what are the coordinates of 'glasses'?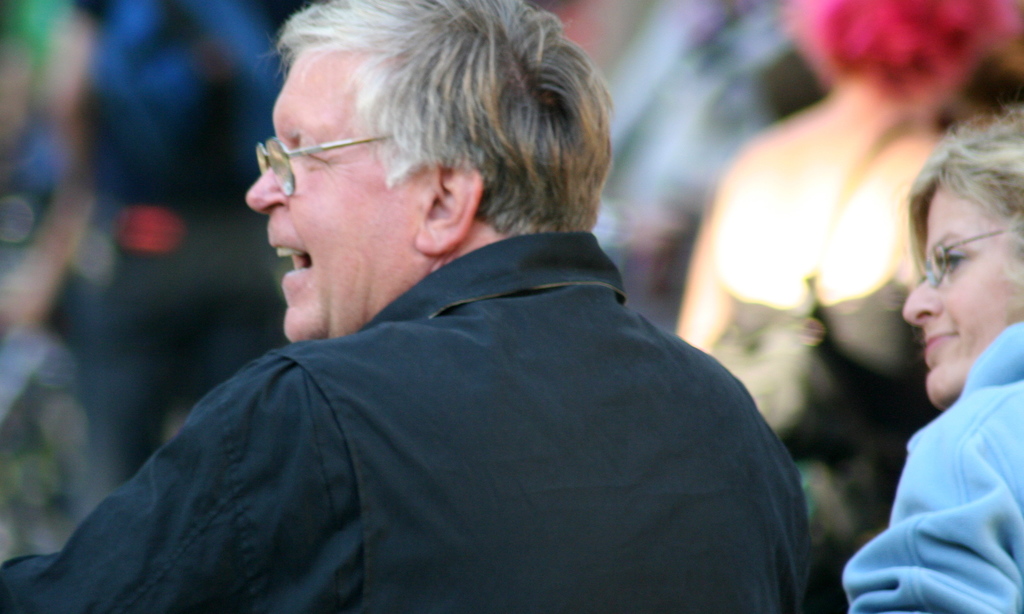
bbox=[921, 220, 1023, 293].
